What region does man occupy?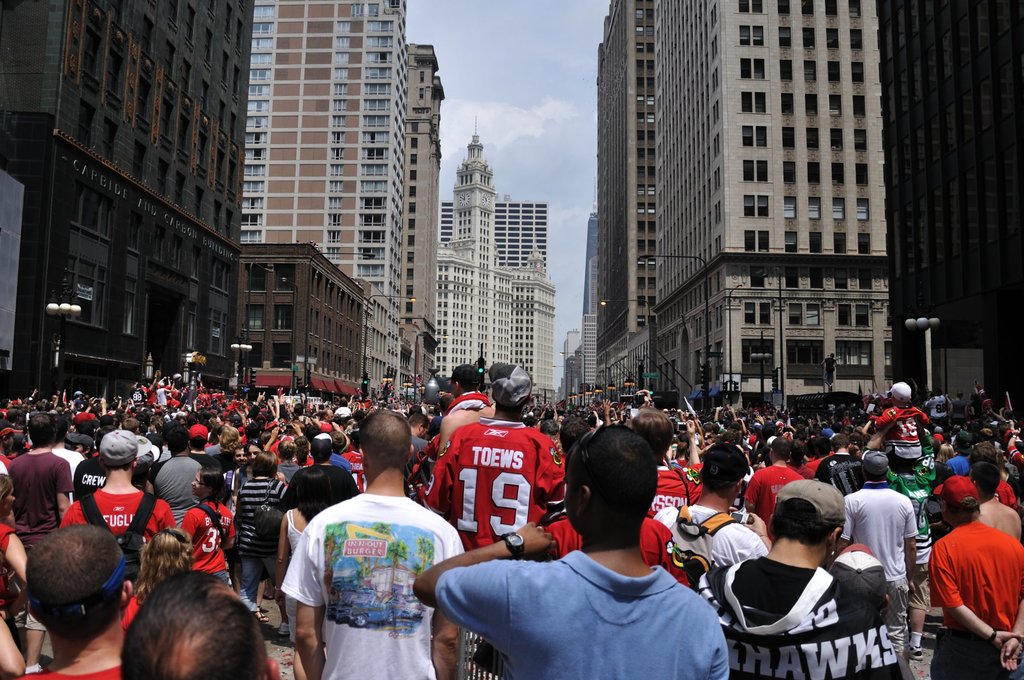
left=5, top=518, right=144, bottom=679.
